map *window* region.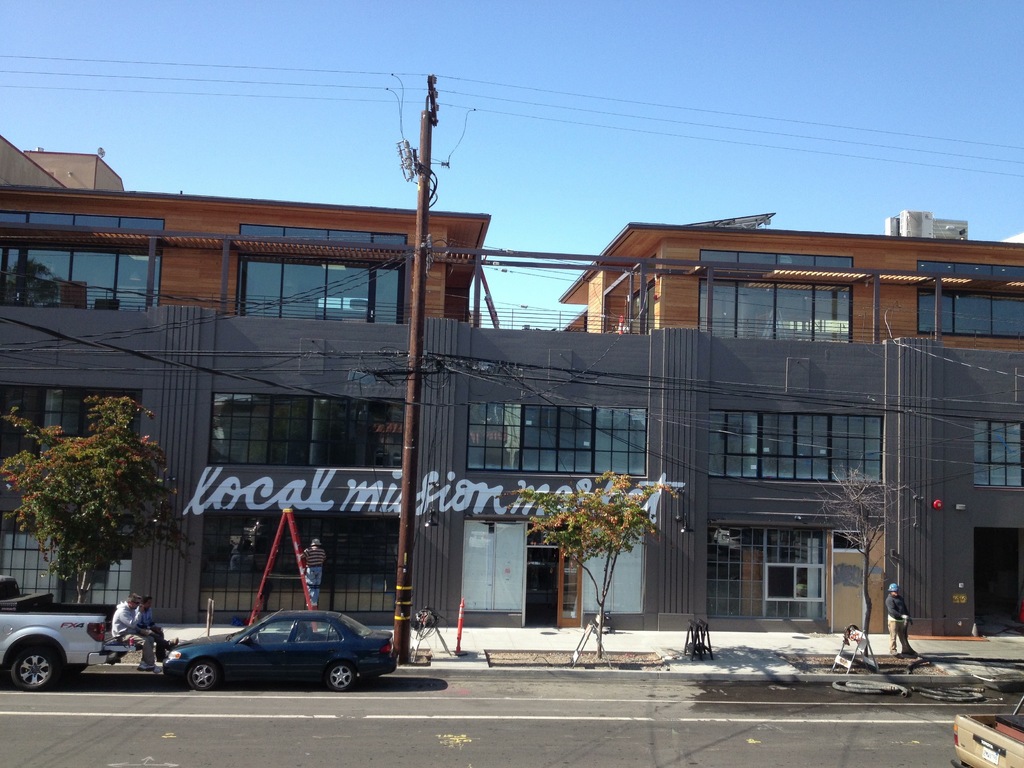
Mapped to region(0, 374, 143, 481).
